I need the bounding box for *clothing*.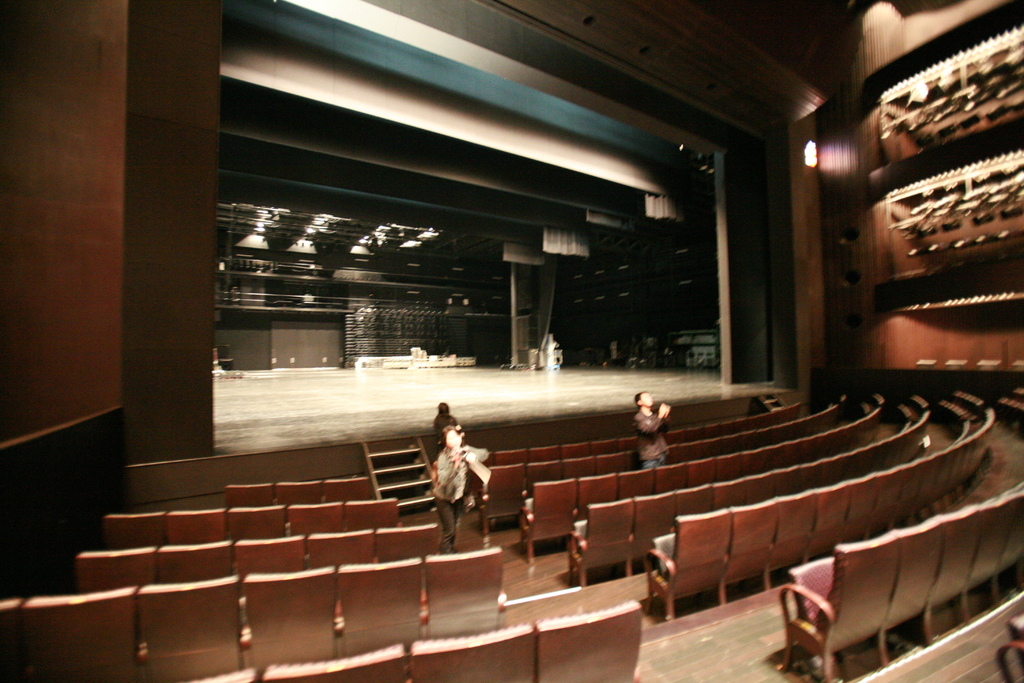
Here it is: {"x1": 425, "y1": 450, "x2": 493, "y2": 556}.
